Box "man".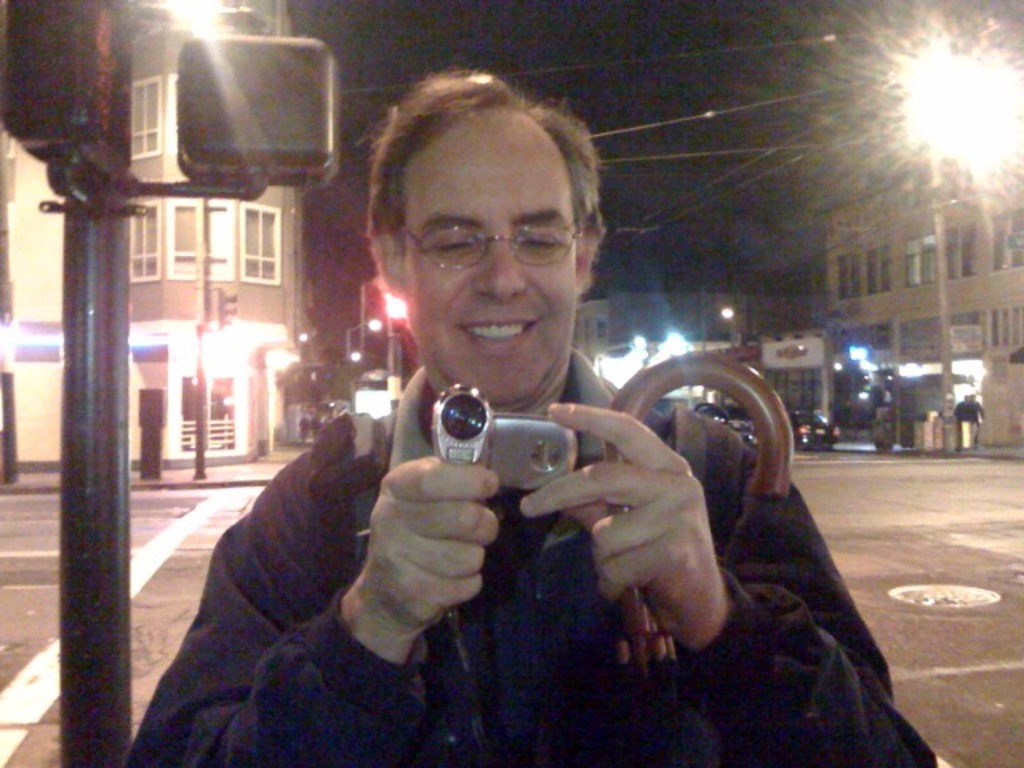
(296,414,307,442).
